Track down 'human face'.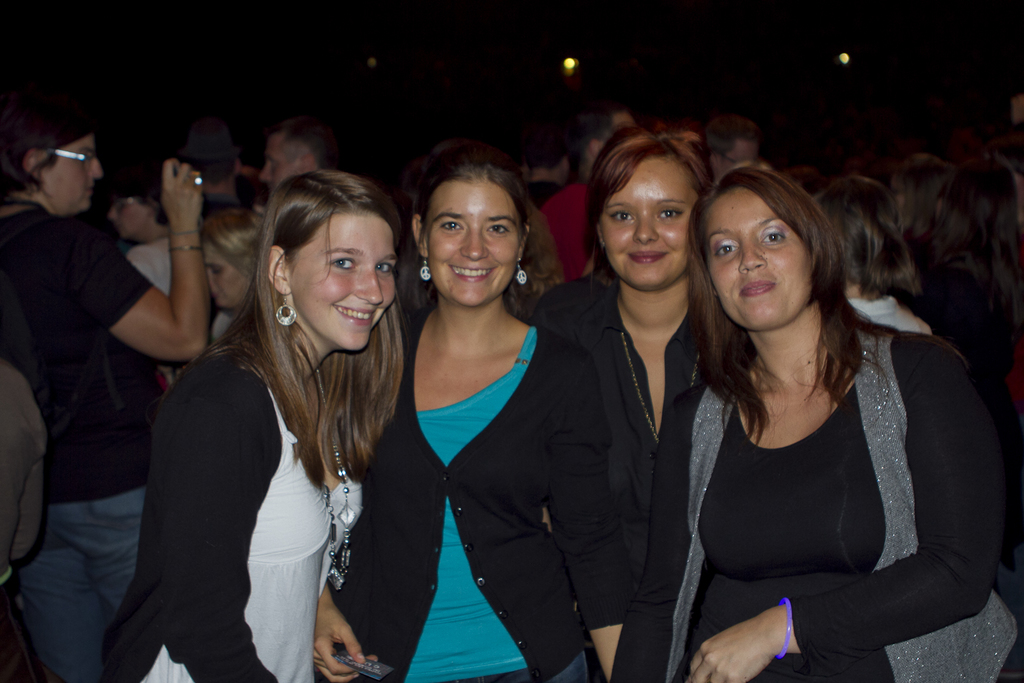
Tracked to l=421, t=173, r=515, b=304.
